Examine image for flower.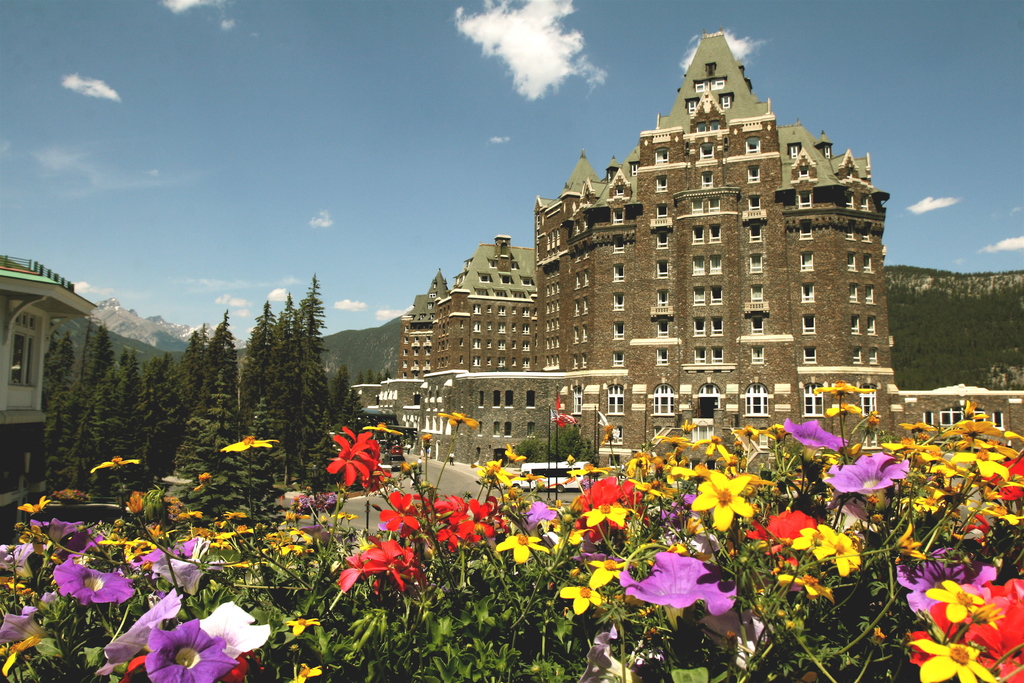
Examination result: box=[218, 433, 278, 454].
